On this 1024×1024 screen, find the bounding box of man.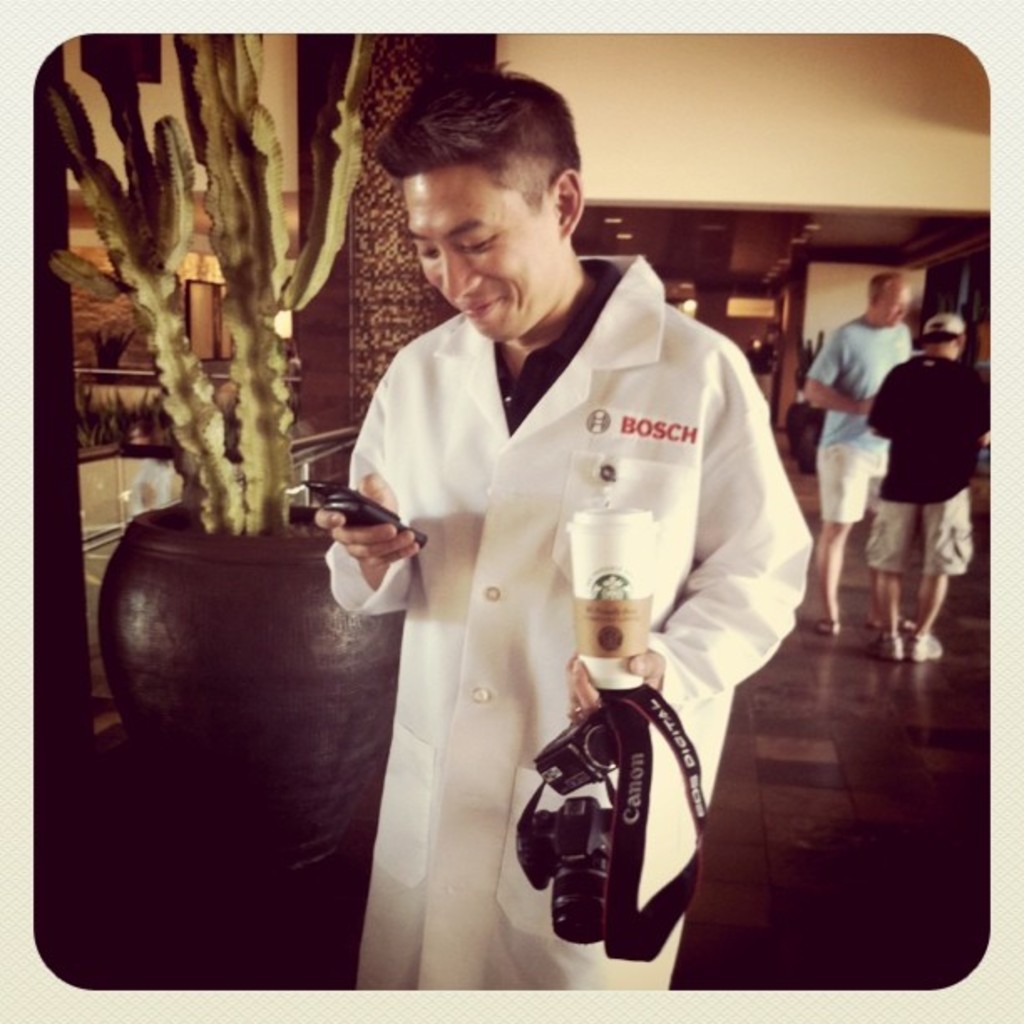
Bounding box: BBox(321, 100, 788, 1023).
